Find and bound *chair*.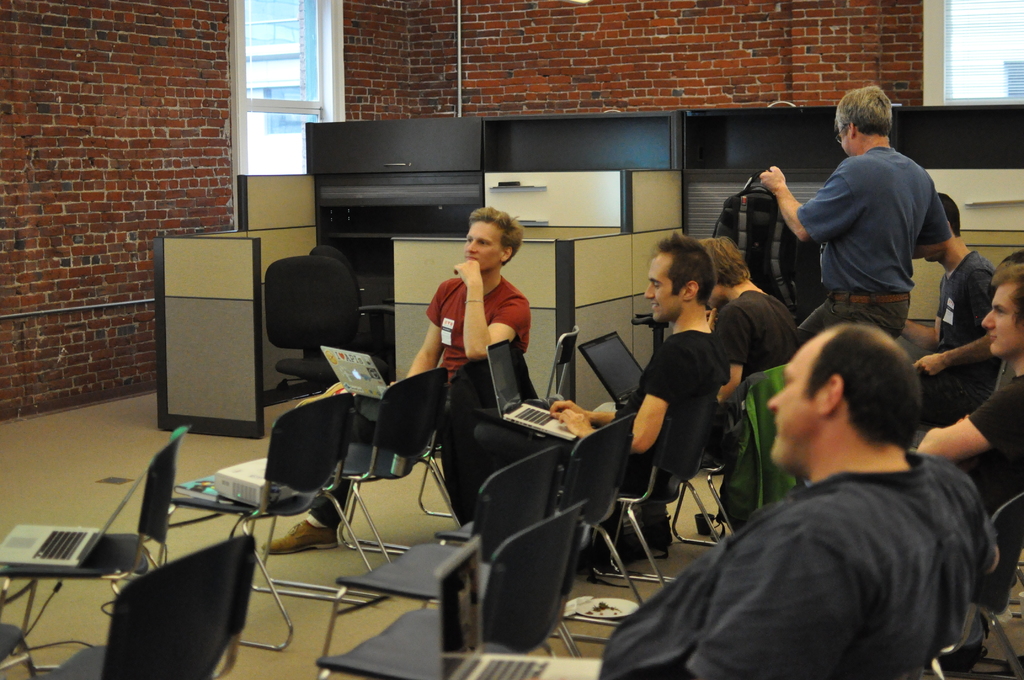
Bound: {"left": 0, "top": 421, "right": 195, "bottom": 670}.
